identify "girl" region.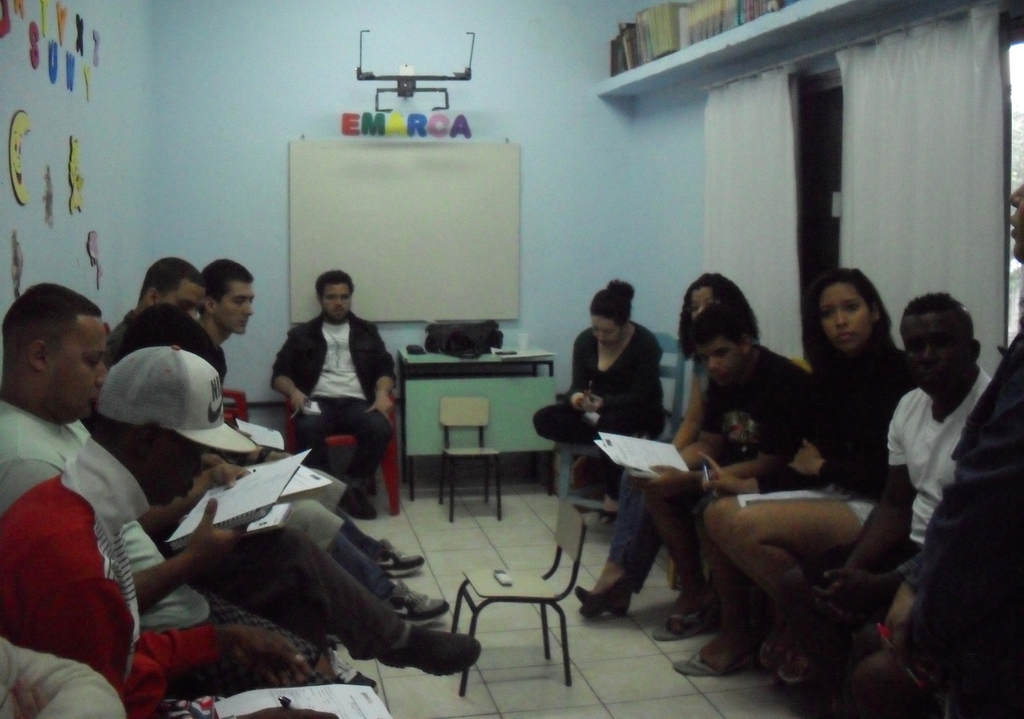
Region: bbox=[575, 270, 758, 619].
